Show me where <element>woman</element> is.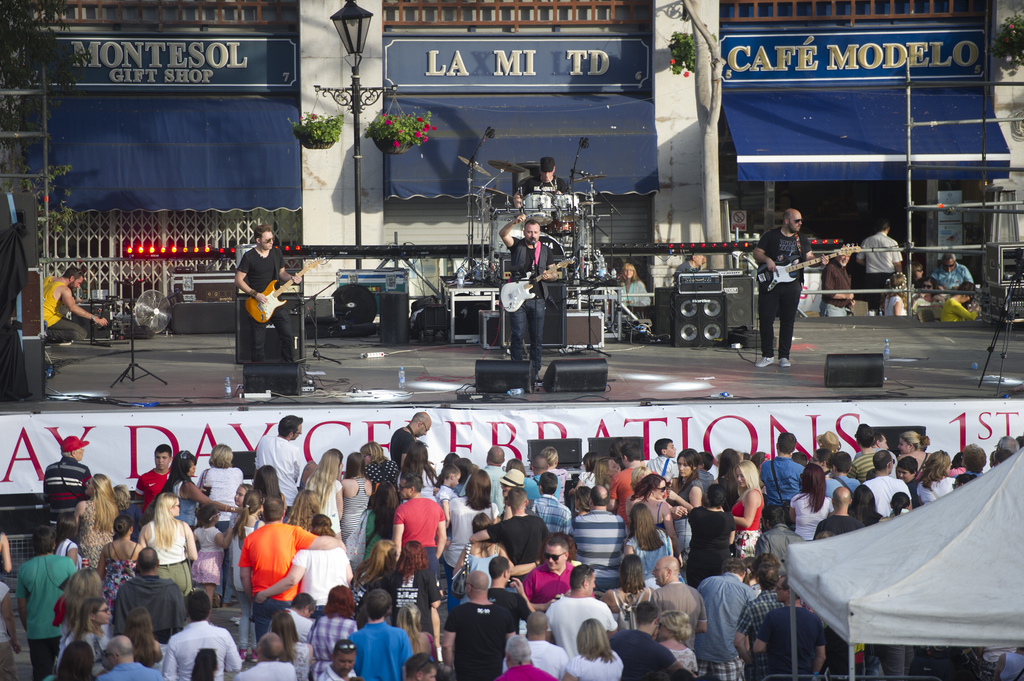
<element>woman</element> is at 36 639 89 680.
